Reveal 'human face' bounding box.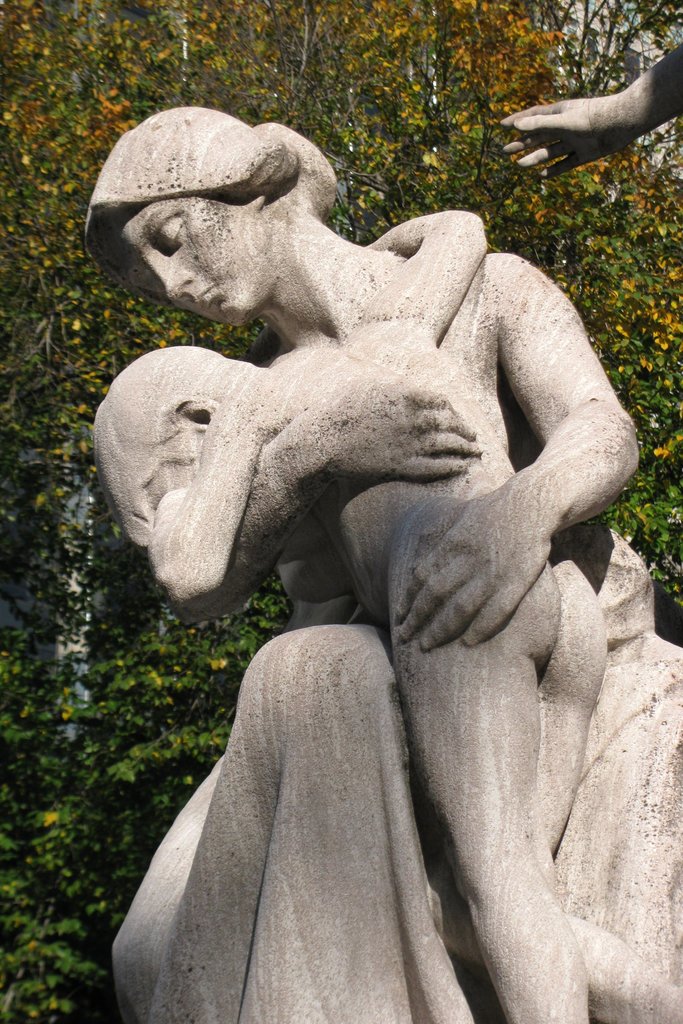
Revealed: [left=117, top=202, right=286, bottom=326].
